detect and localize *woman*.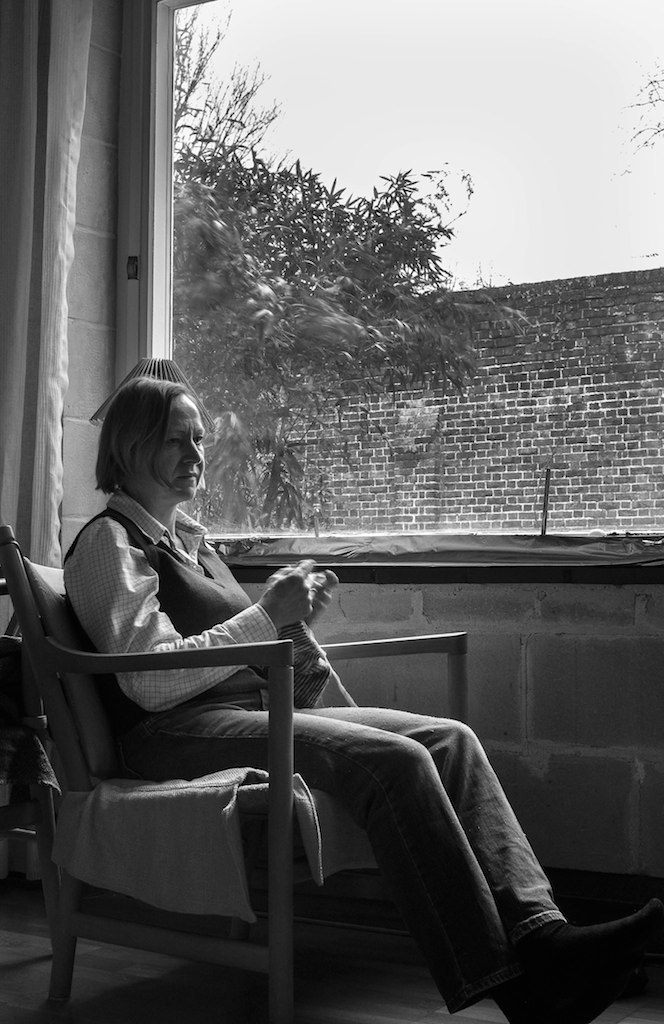
Localized at Rect(101, 367, 500, 981).
